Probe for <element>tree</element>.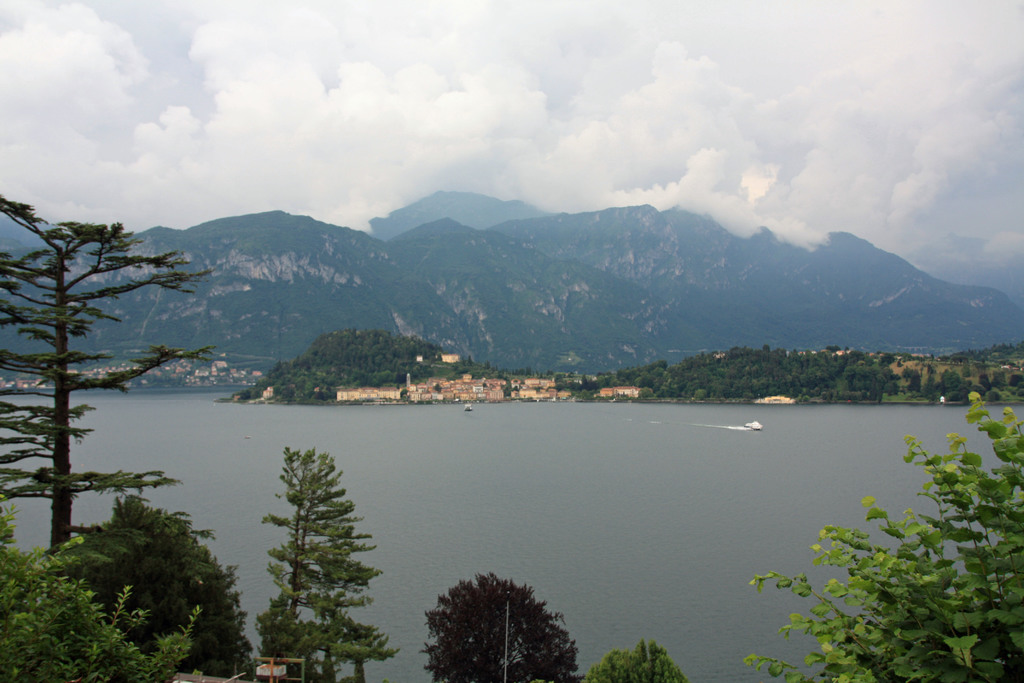
Probe result: <bbox>234, 450, 401, 682</bbox>.
